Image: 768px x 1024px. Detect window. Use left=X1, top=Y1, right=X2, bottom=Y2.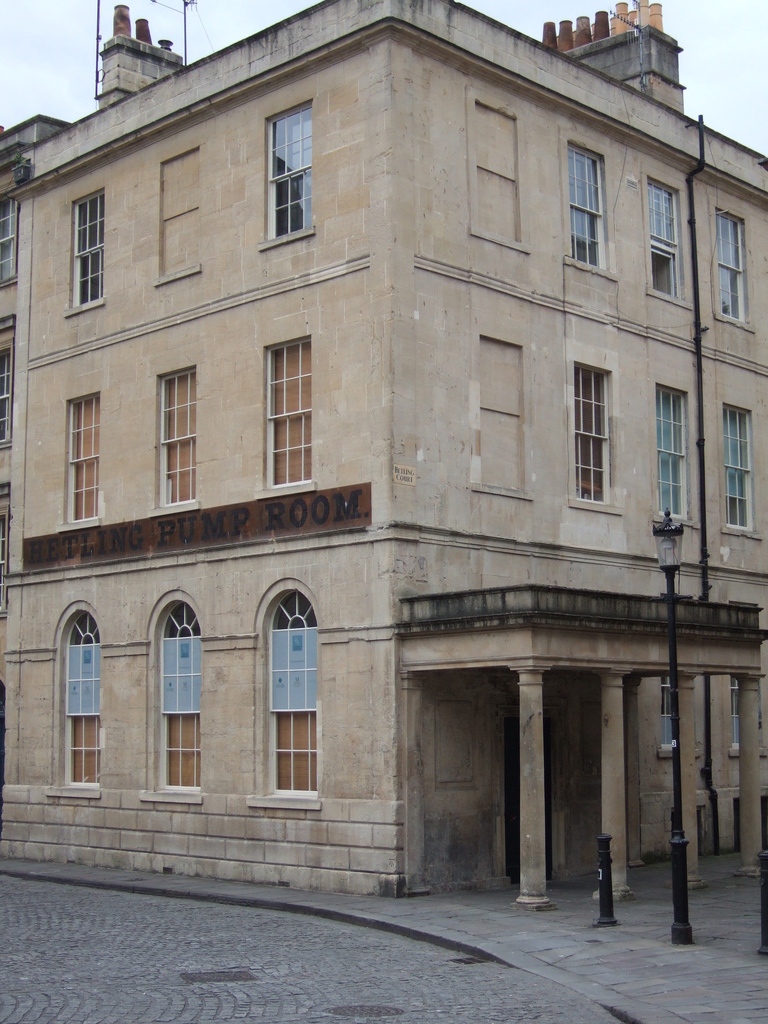
left=42, top=609, right=109, bottom=791.
